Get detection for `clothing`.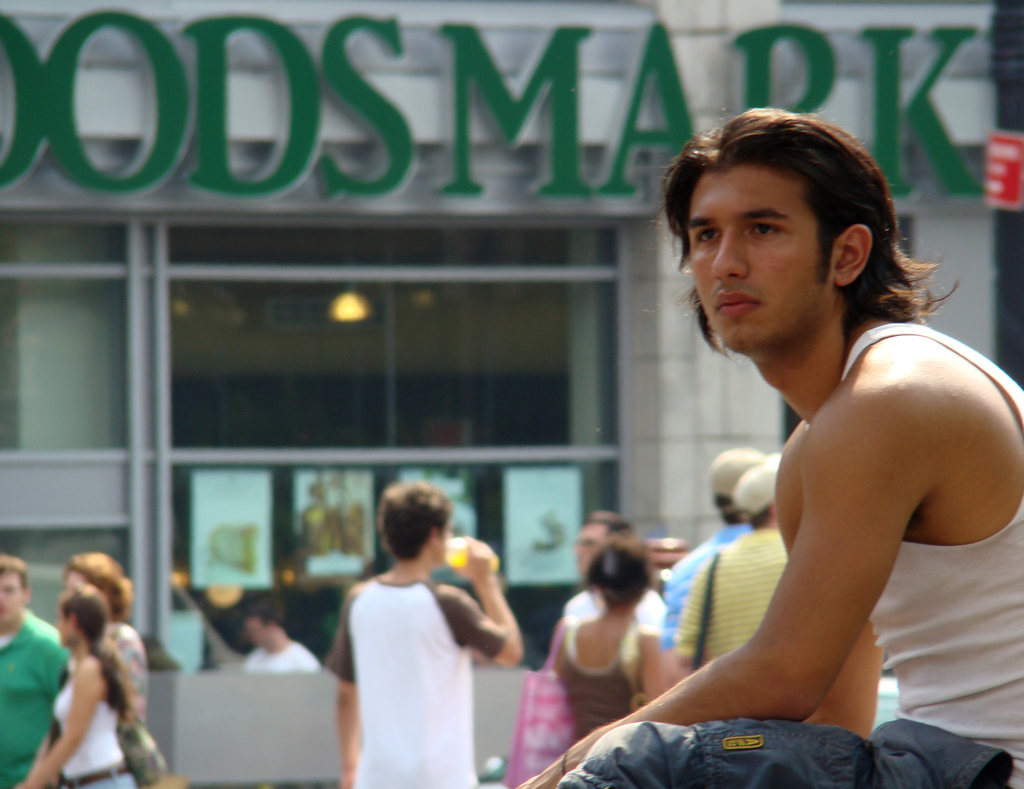
Detection: left=312, top=525, right=491, bottom=770.
